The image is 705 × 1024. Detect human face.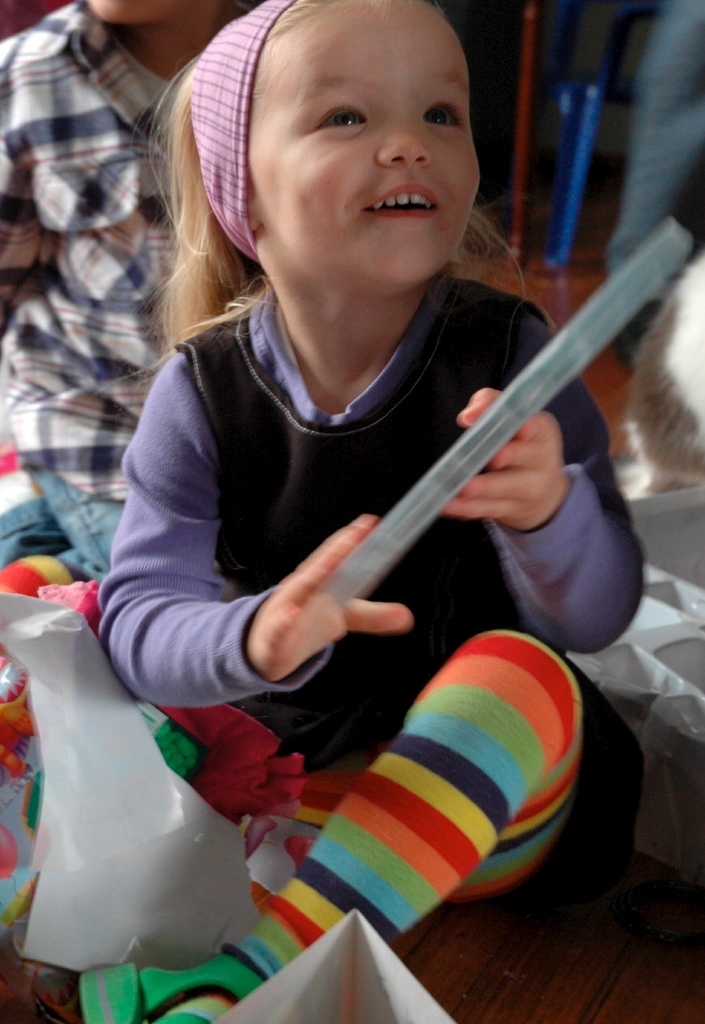
Detection: [x1=234, y1=0, x2=475, y2=283].
